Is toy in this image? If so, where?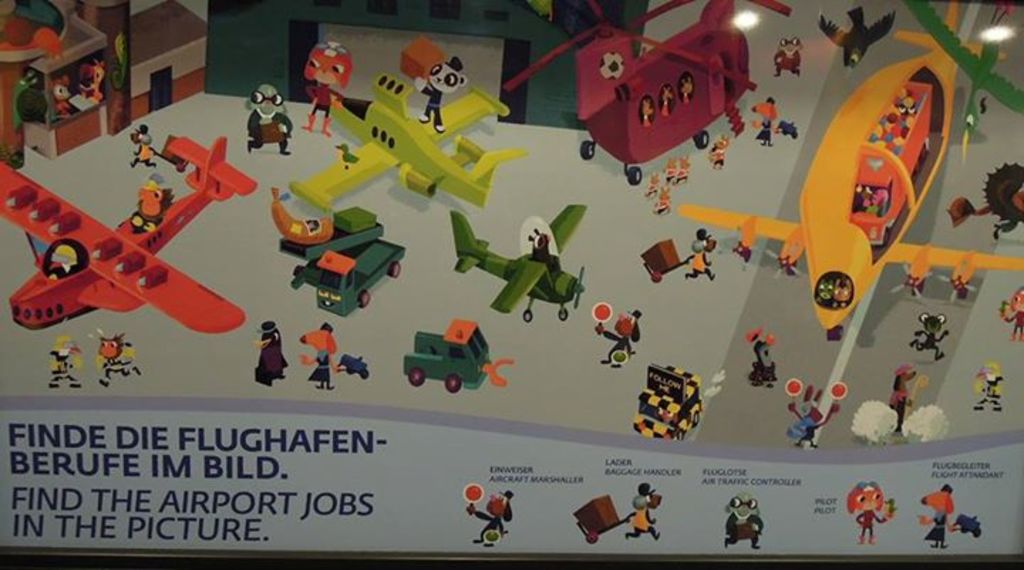
Yes, at [334,141,364,171].
